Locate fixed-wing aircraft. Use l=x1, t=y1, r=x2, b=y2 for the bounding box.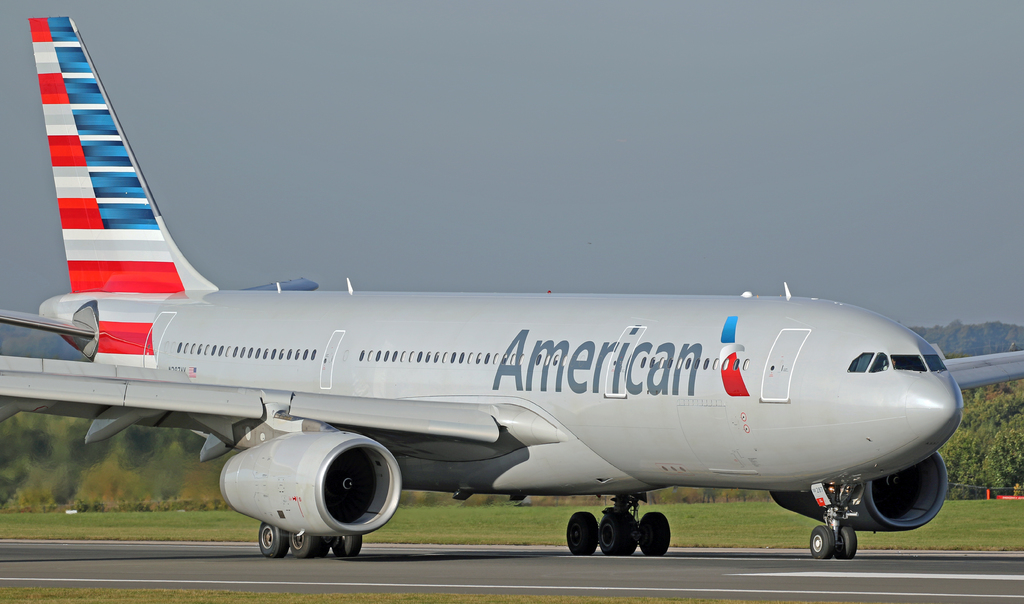
l=0, t=15, r=1023, b=559.
